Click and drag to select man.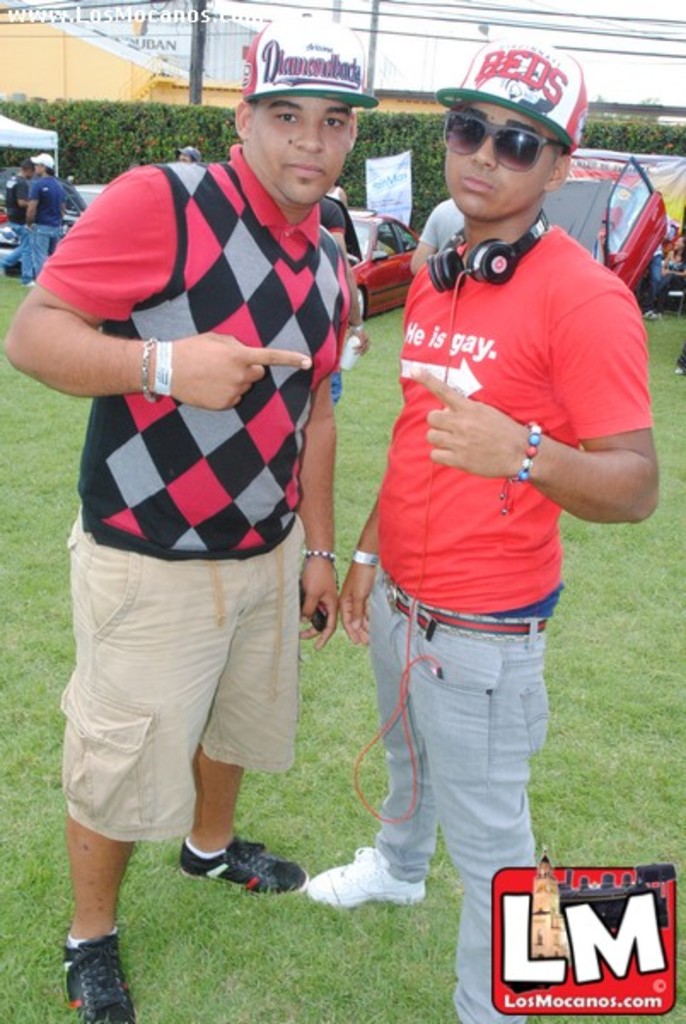
Selection: <bbox>297, 29, 664, 1022</bbox>.
